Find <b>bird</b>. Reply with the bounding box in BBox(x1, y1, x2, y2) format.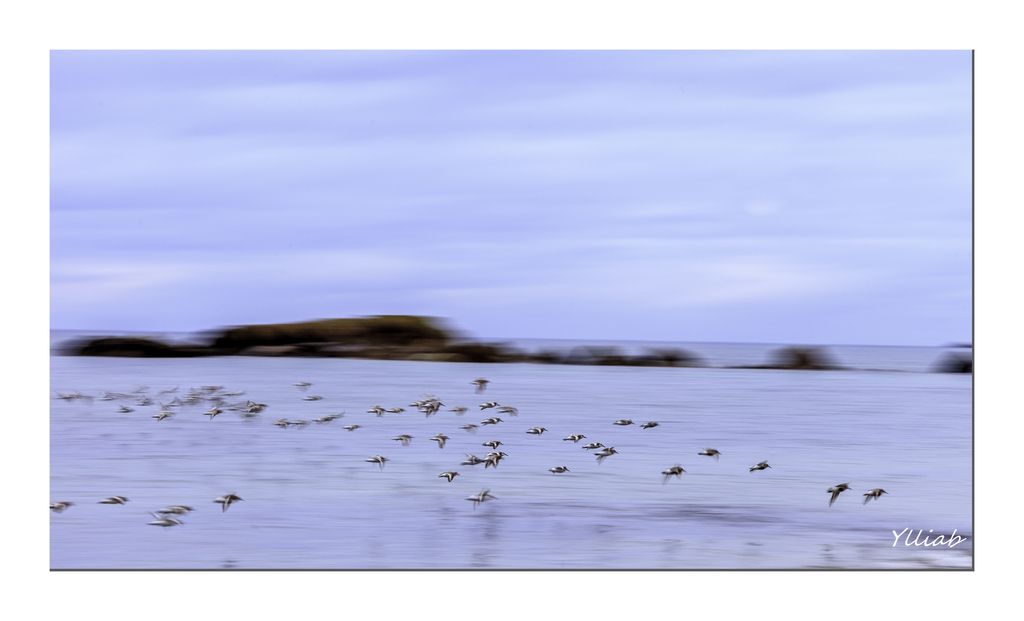
BBox(370, 397, 387, 415).
